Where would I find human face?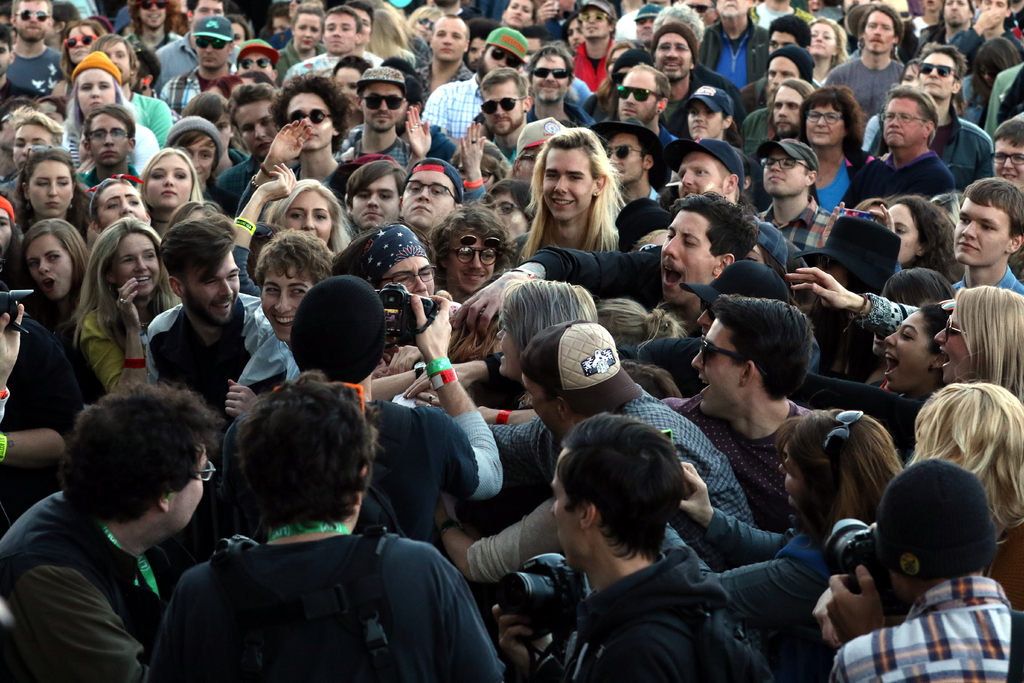
At [left=954, top=204, right=1023, bottom=279].
